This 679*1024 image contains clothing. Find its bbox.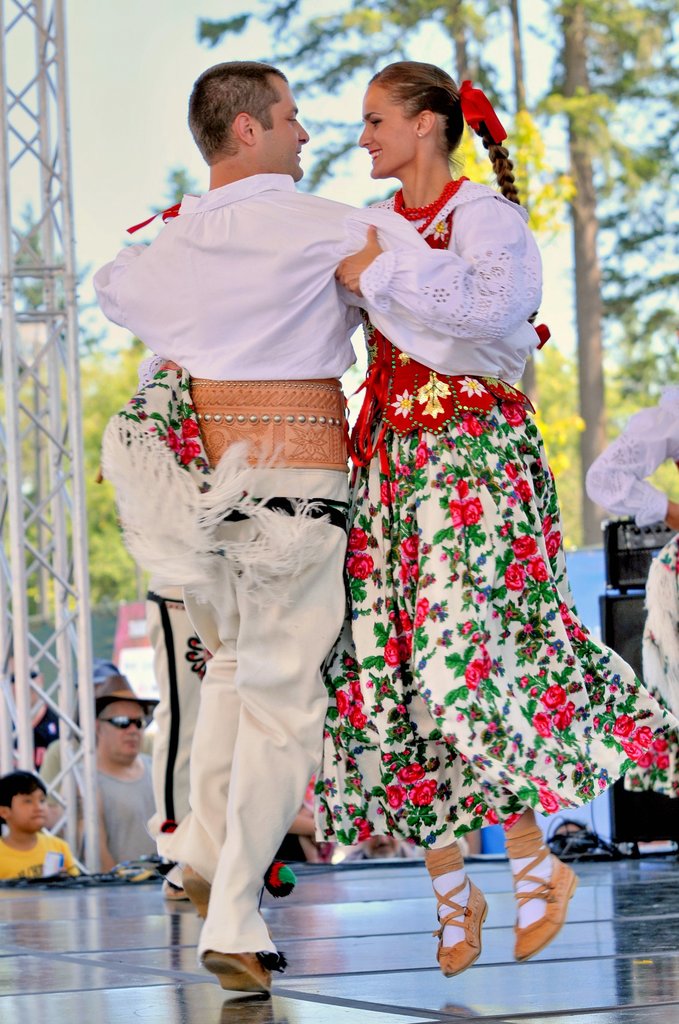
(584, 385, 678, 717).
